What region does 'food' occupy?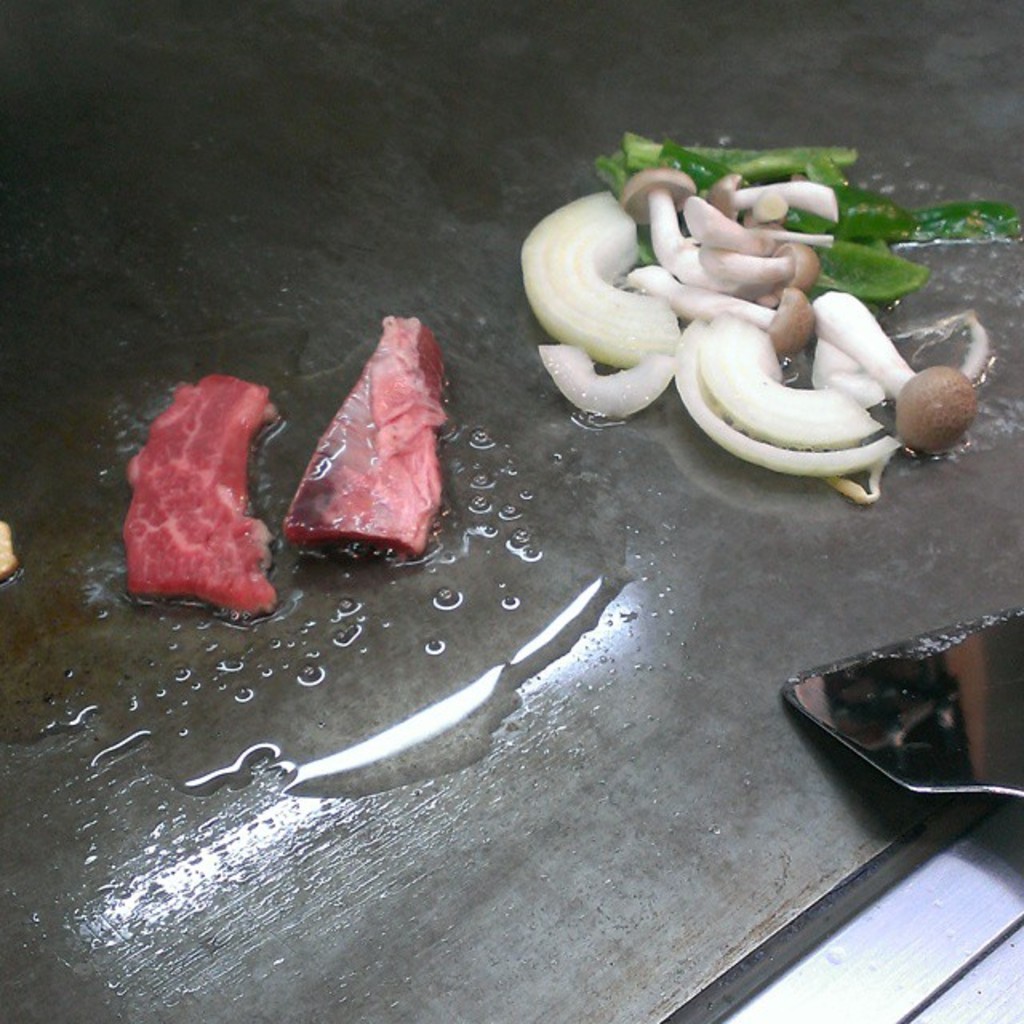
x1=122, y1=373, x2=275, y2=622.
